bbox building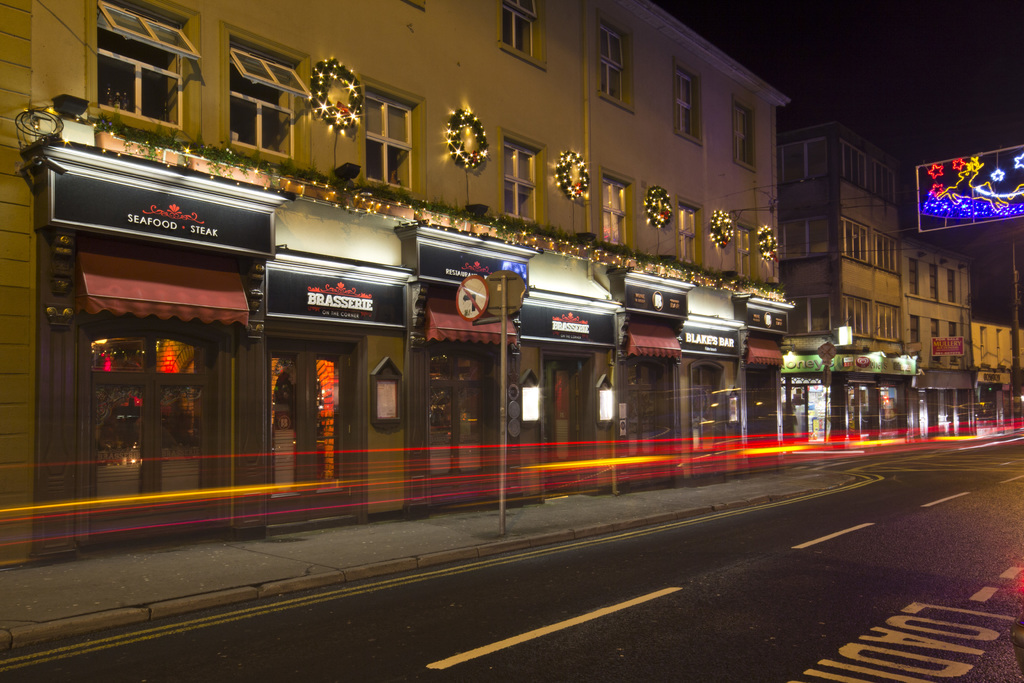
box=[0, 0, 792, 567]
